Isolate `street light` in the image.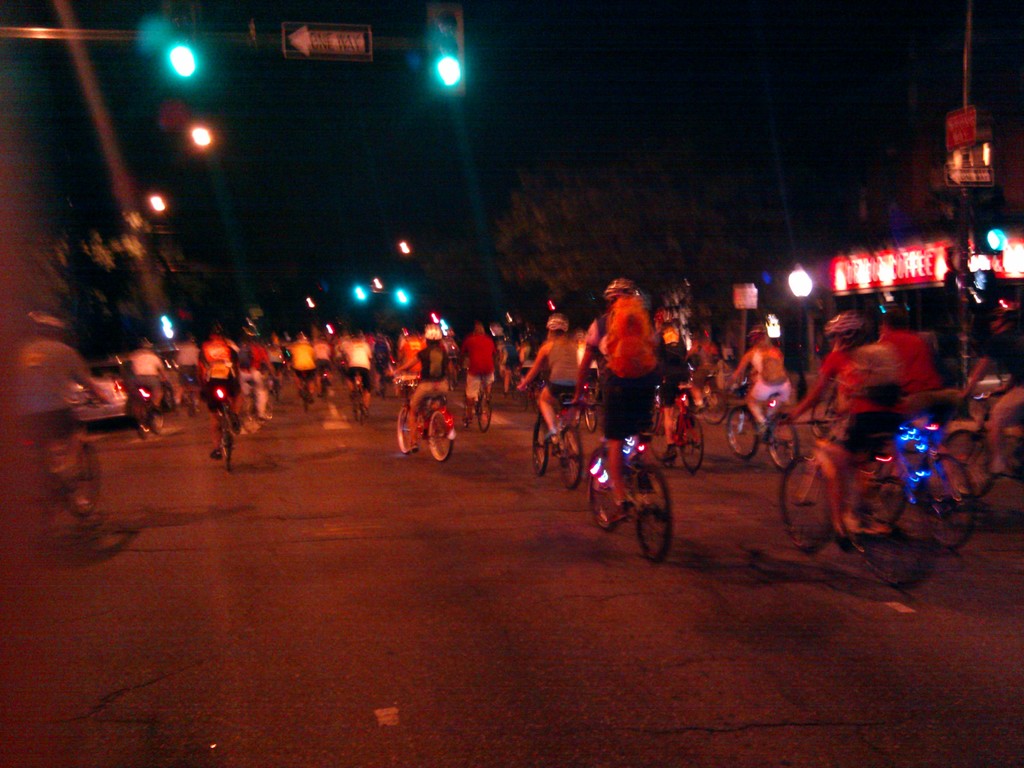
Isolated region: {"x1": 389, "y1": 31, "x2": 469, "y2": 153}.
